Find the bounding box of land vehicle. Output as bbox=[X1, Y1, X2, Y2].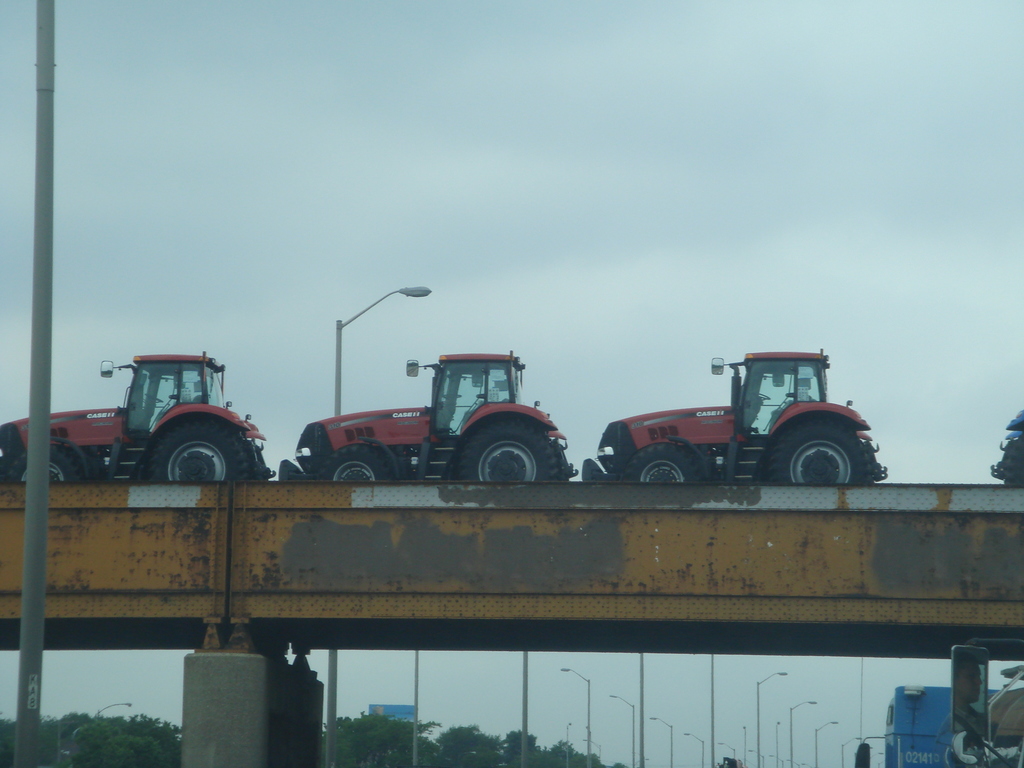
bbox=[286, 342, 581, 486].
